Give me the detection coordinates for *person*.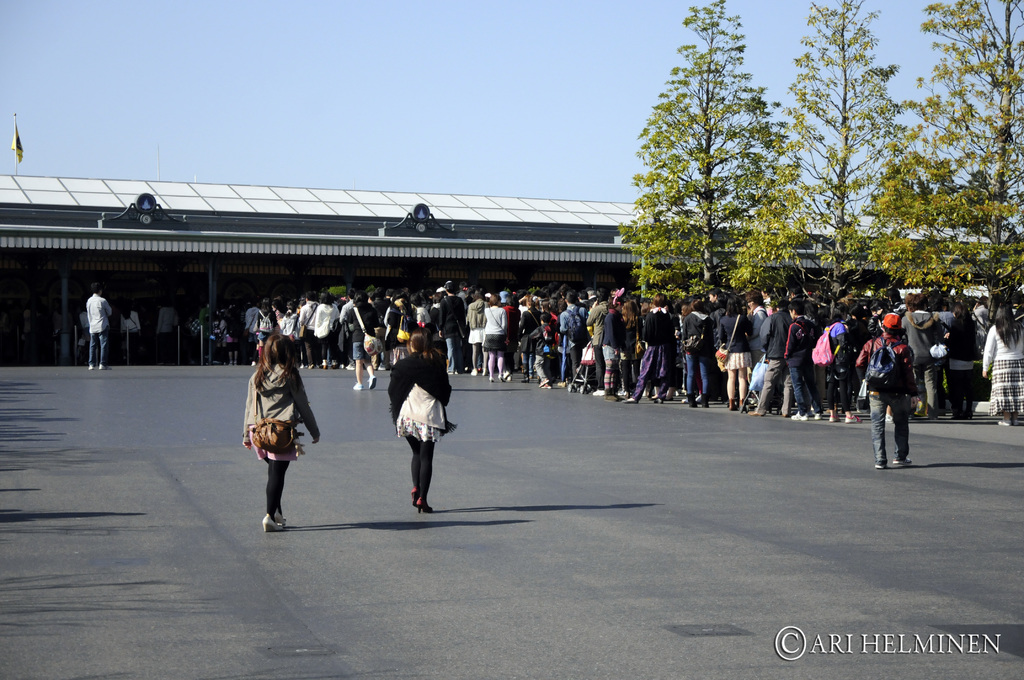
[822, 310, 849, 412].
